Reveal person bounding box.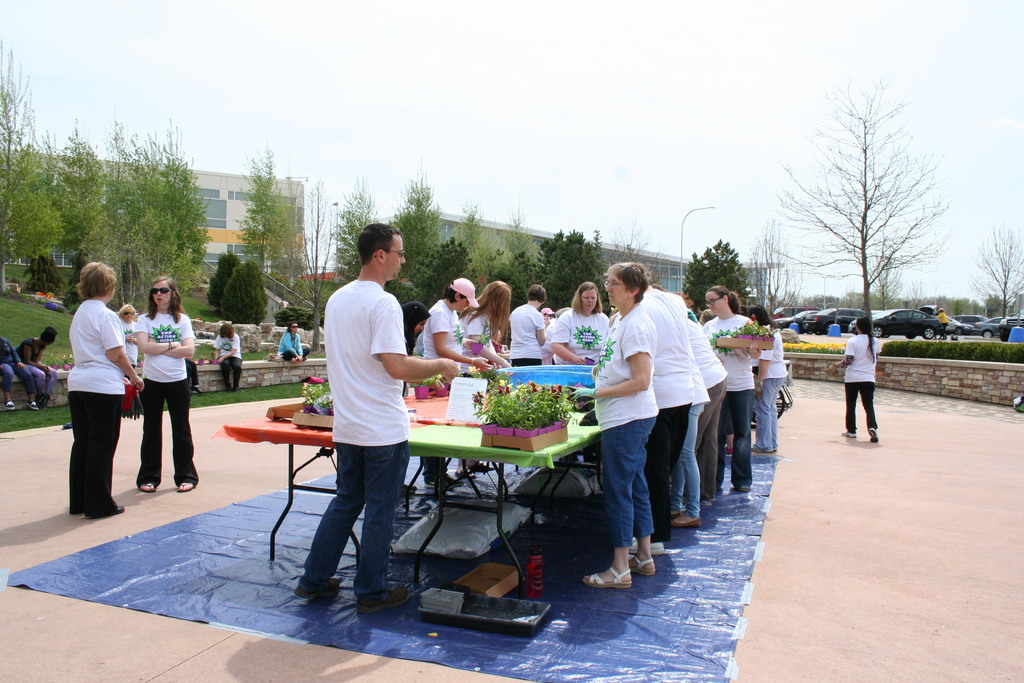
Revealed: [745, 290, 787, 459].
